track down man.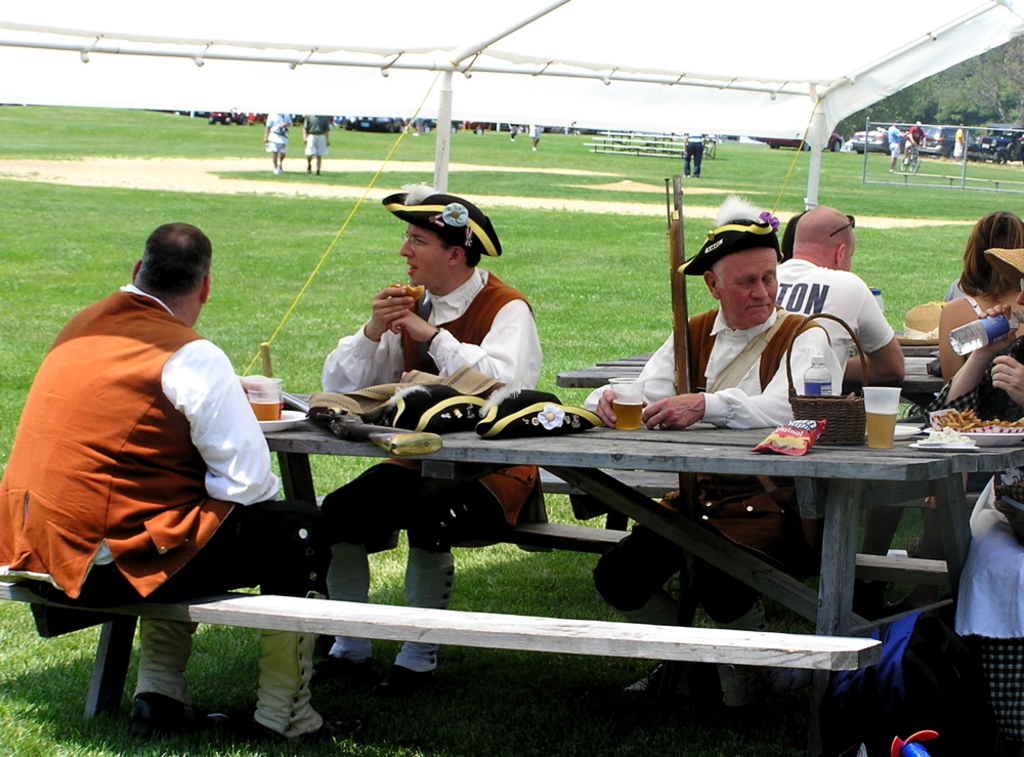
Tracked to (left=907, top=117, right=926, bottom=160).
